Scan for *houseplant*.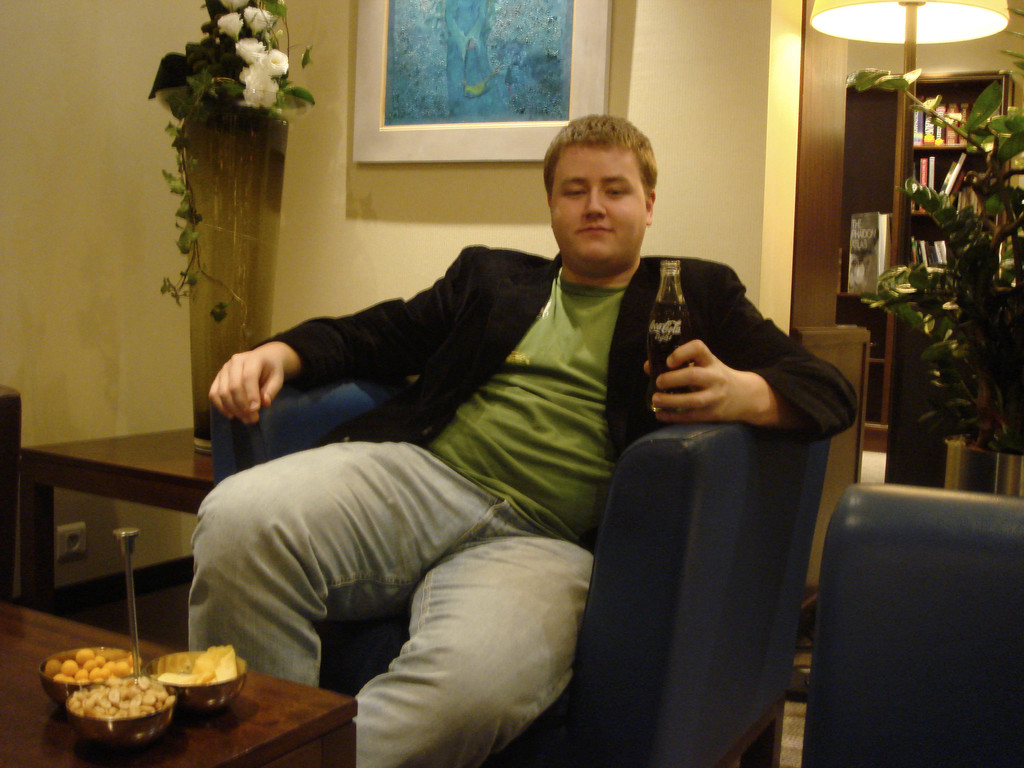
Scan result: (left=858, top=56, right=1008, bottom=526).
